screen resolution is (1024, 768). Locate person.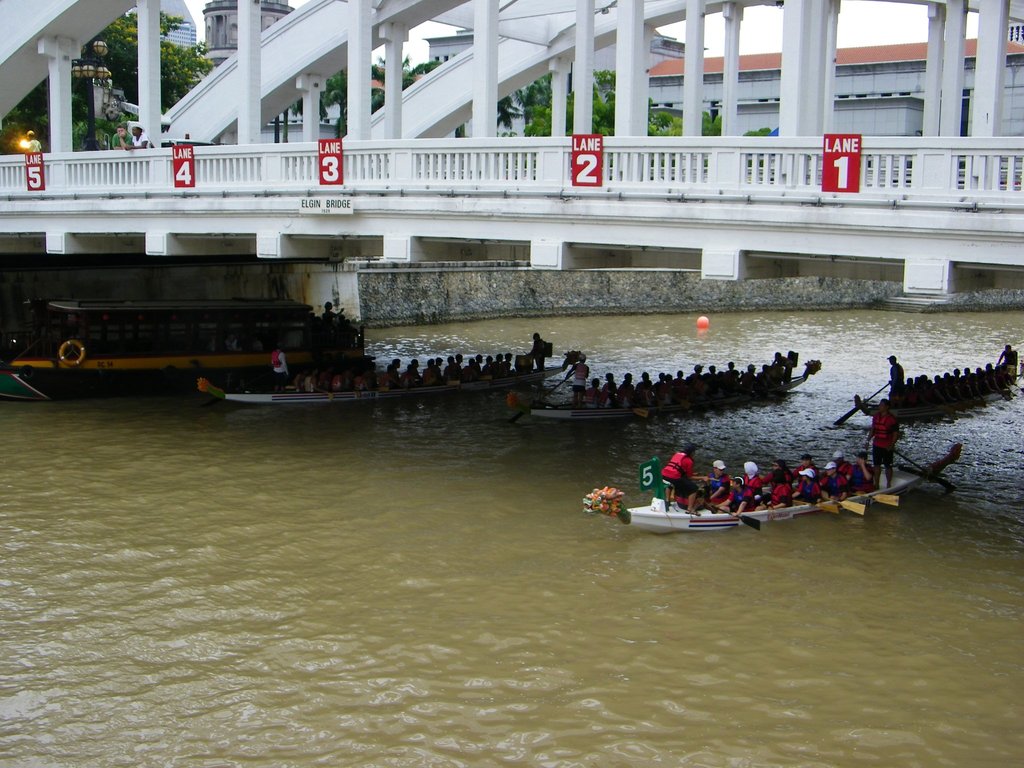
[left=25, top=126, right=38, bottom=152].
